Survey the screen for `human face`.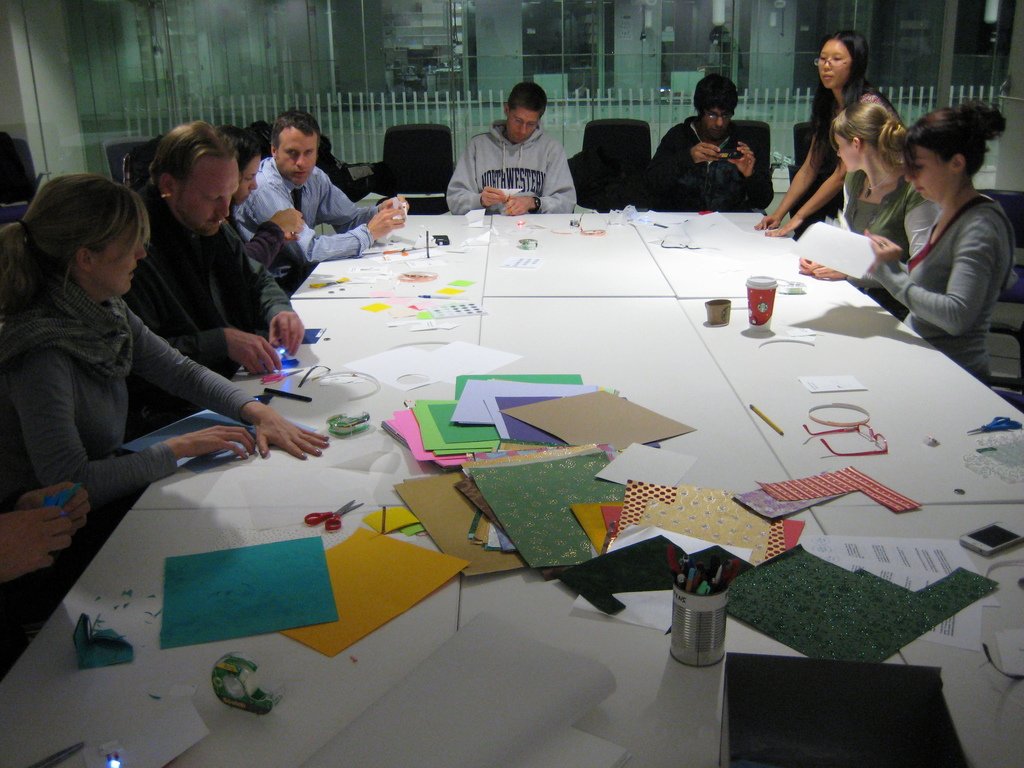
Survey found: bbox=[504, 106, 542, 147].
